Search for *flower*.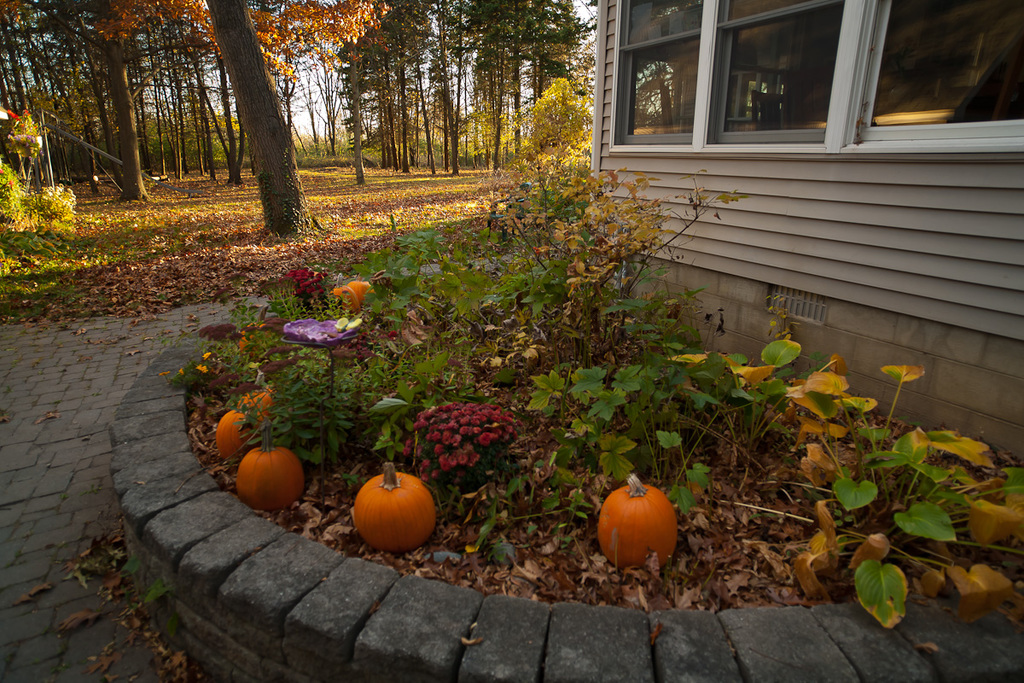
Found at bbox=(481, 423, 491, 449).
